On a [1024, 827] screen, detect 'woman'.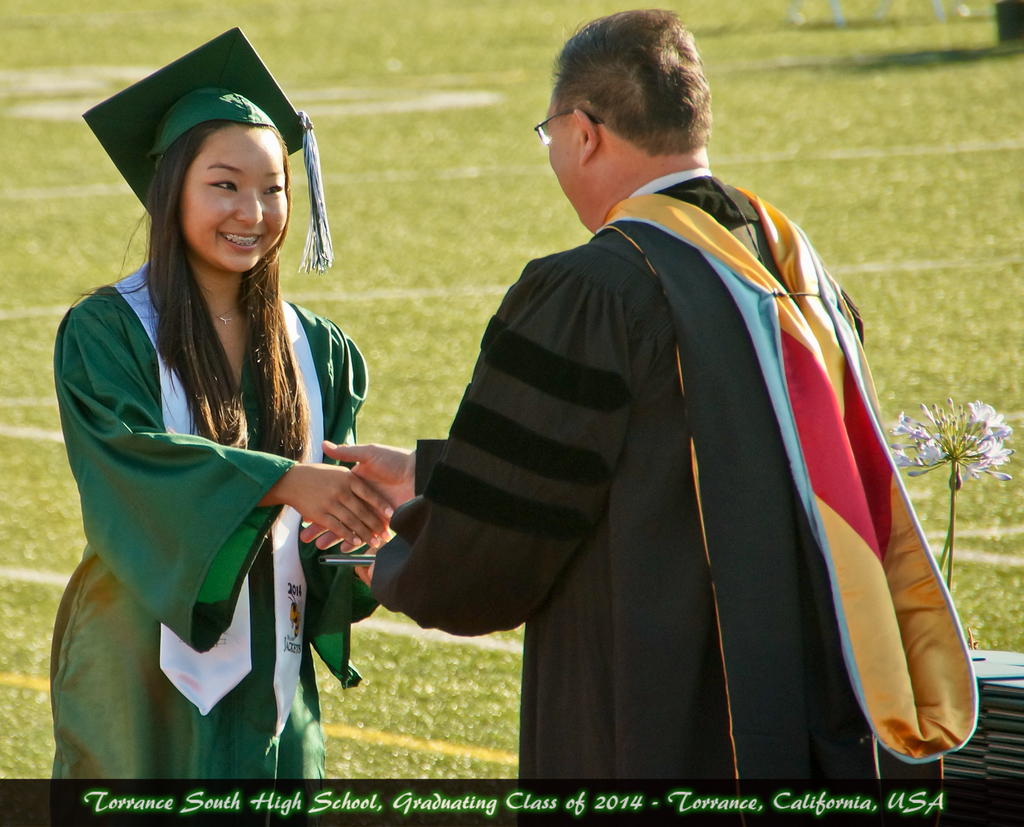
rect(41, 59, 389, 783).
